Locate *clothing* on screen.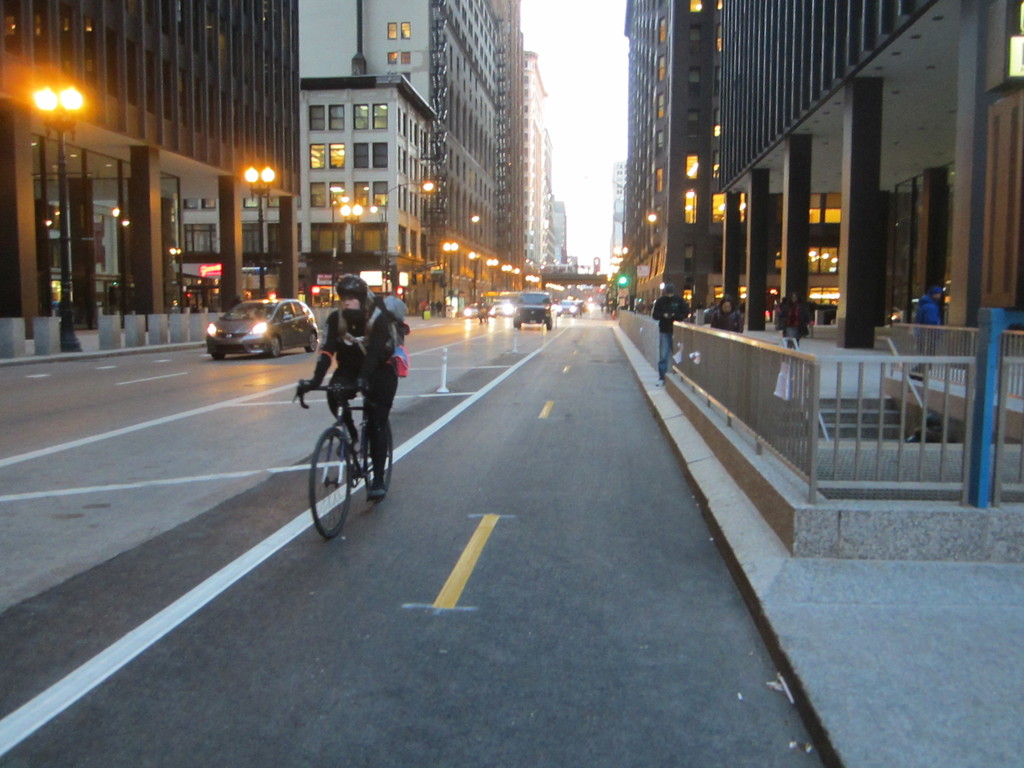
On screen at [705, 305, 743, 328].
